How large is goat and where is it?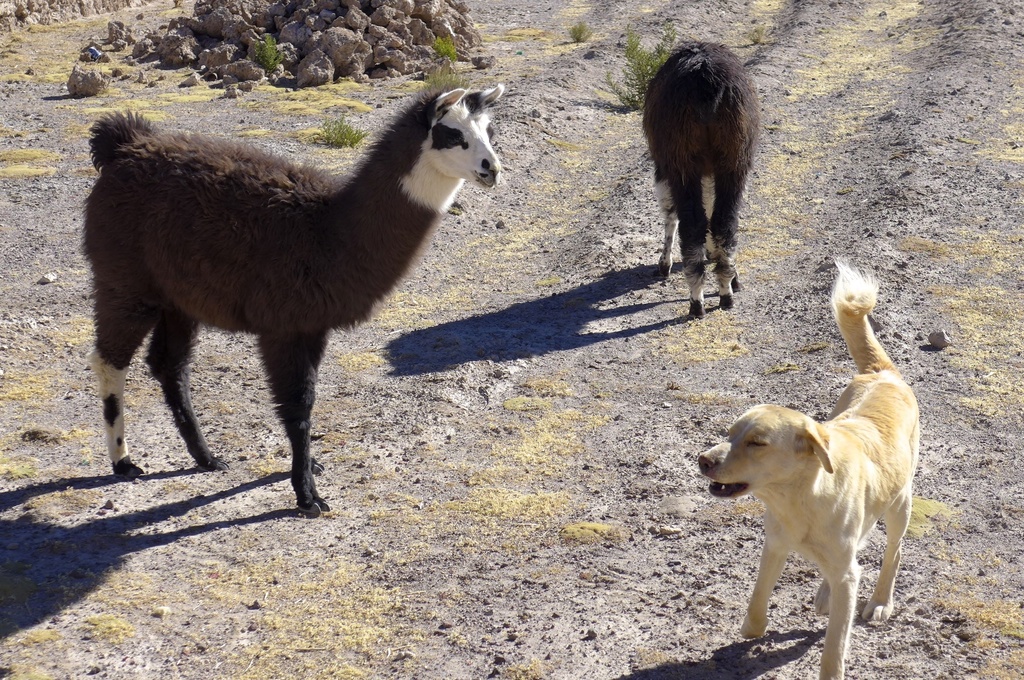
Bounding box: {"x1": 640, "y1": 40, "x2": 762, "y2": 318}.
